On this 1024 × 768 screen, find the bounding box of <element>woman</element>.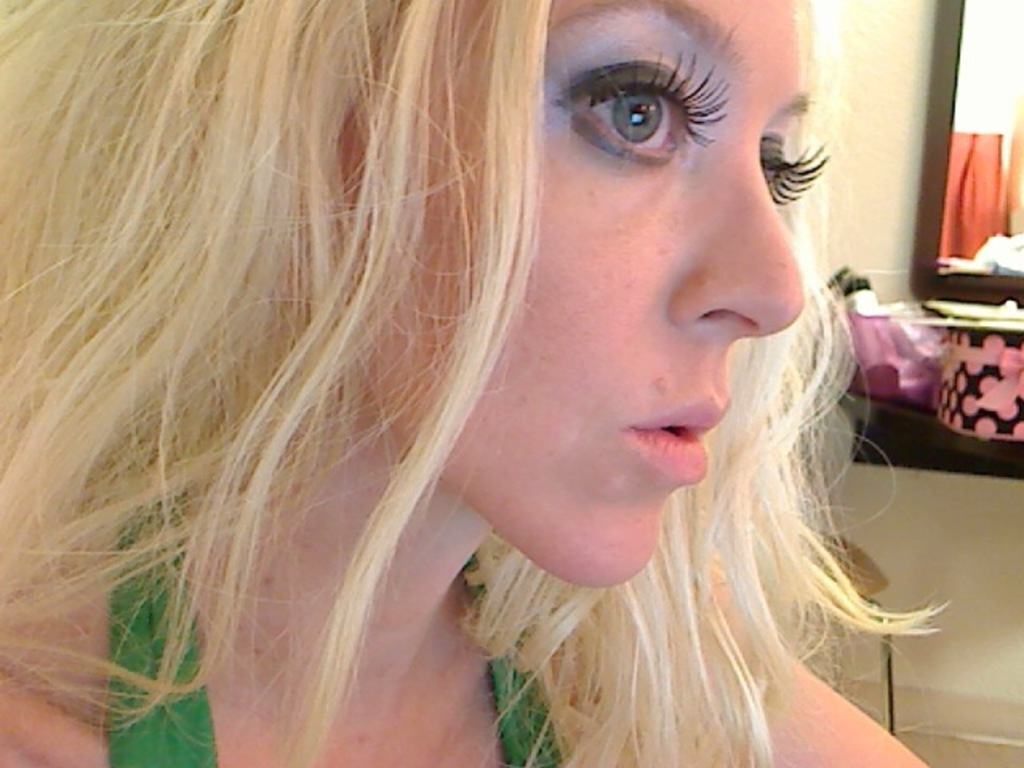
Bounding box: Rect(0, 0, 1021, 766).
